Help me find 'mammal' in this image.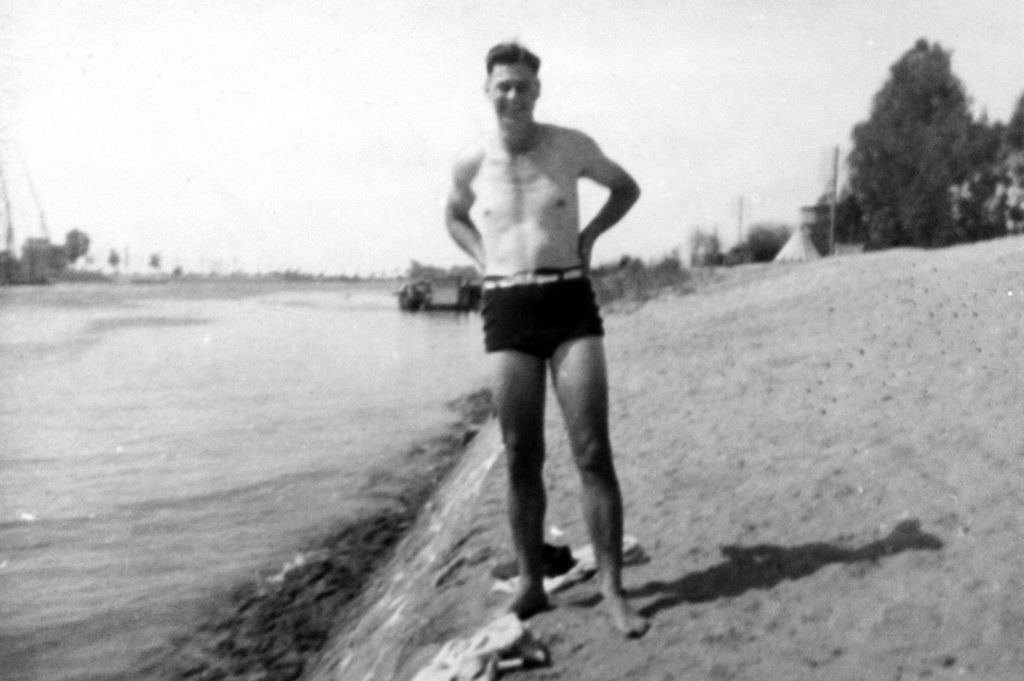
Found it: (412, 54, 650, 541).
